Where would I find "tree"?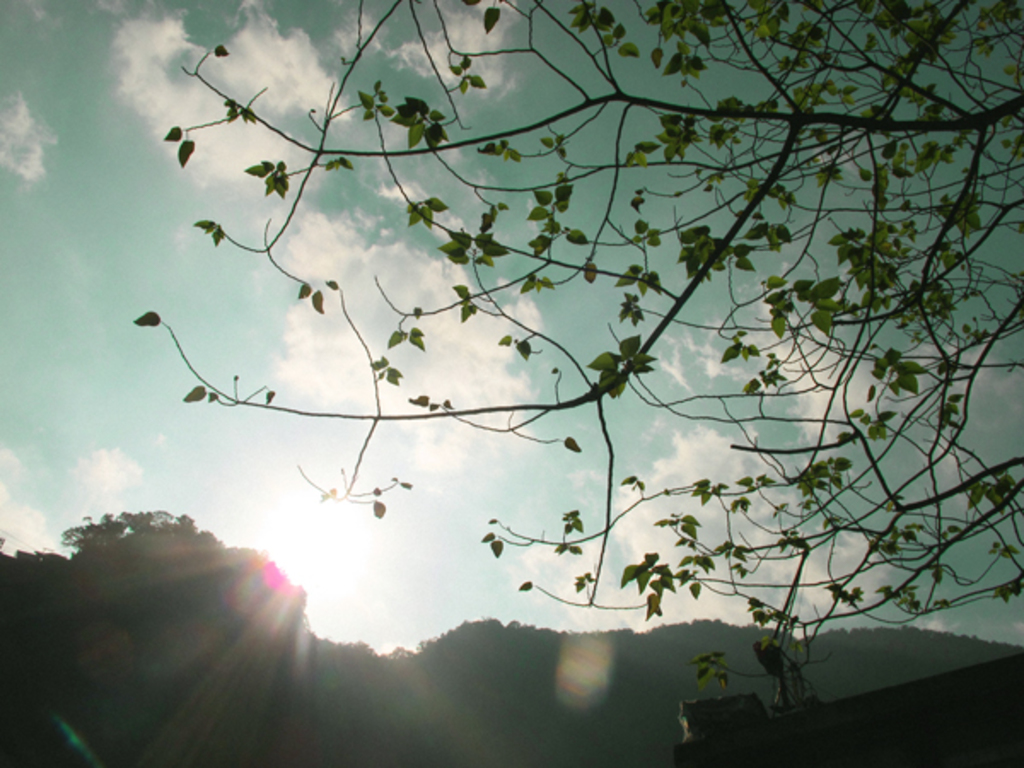
At {"x1": 75, "y1": 14, "x2": 988, "y2": 725}.
